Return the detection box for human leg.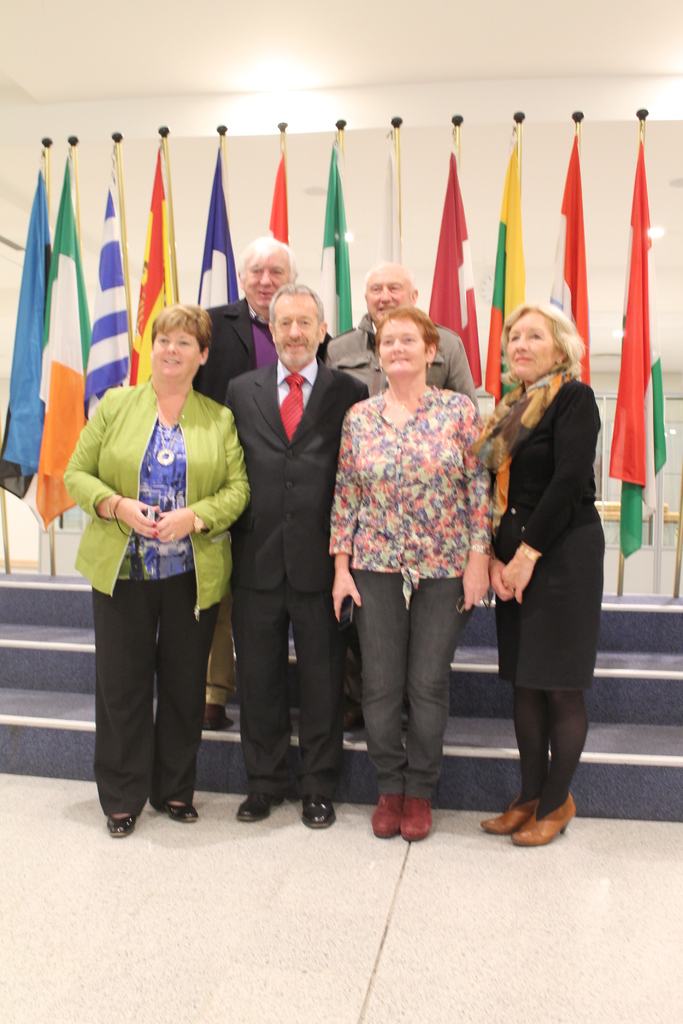
234:573:288:824.
